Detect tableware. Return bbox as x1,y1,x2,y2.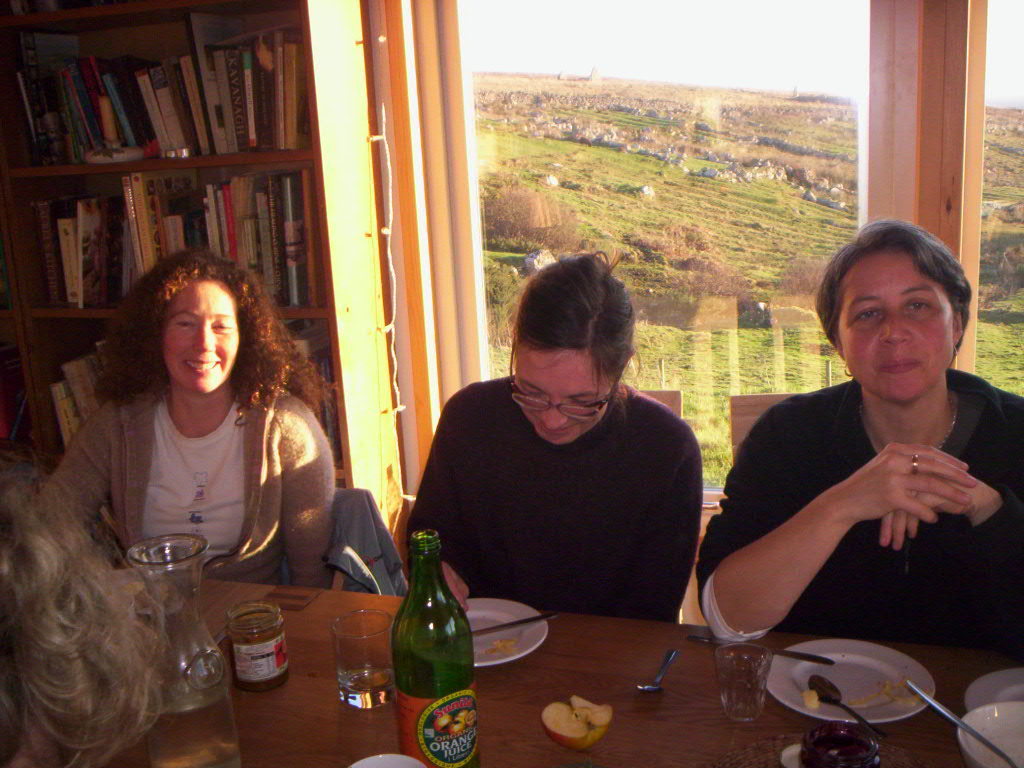
692,637,833,670.
